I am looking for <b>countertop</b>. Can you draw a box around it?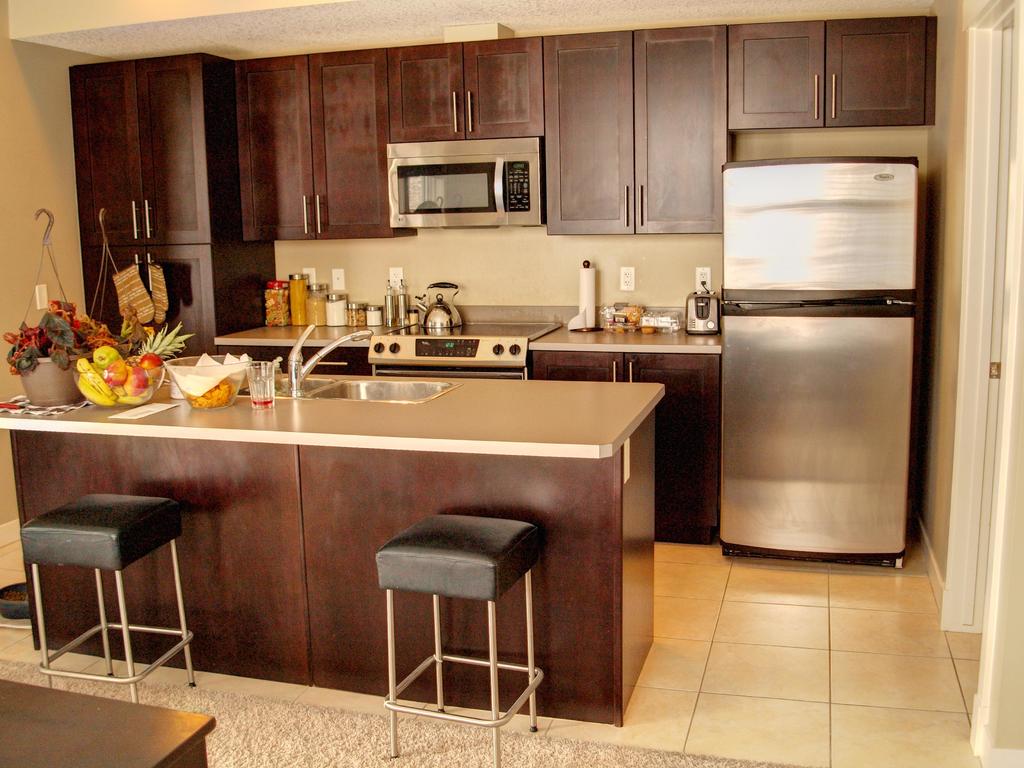
Sure, the bounding box is x1=0, y1=322, x2=668, y2=465.
